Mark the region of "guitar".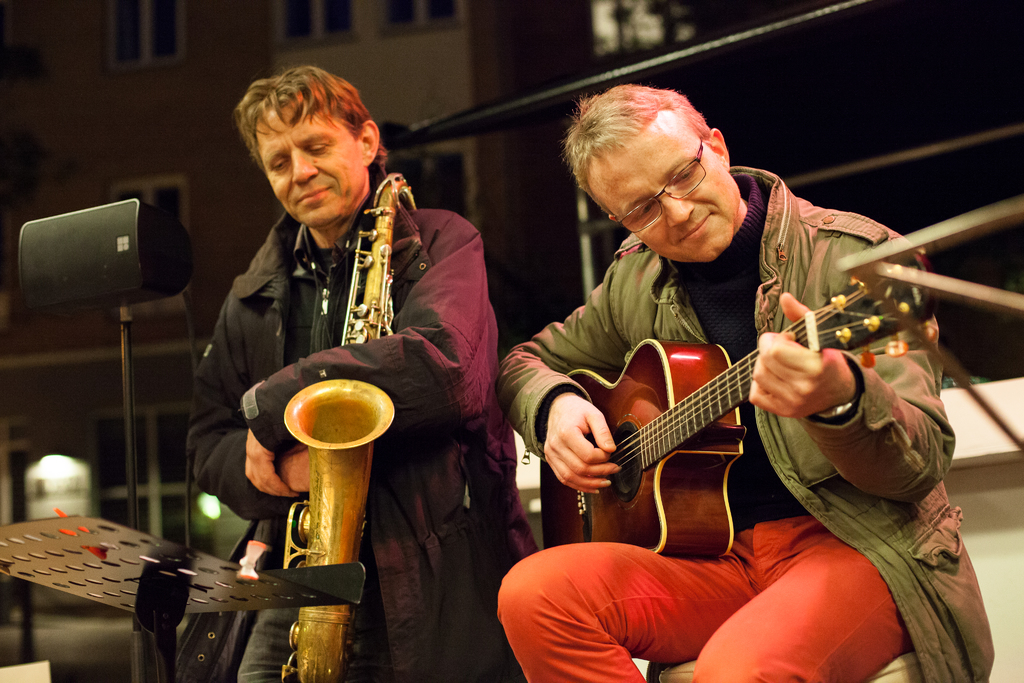
Region: (left=538, top=236, right=942, bottom=567).
